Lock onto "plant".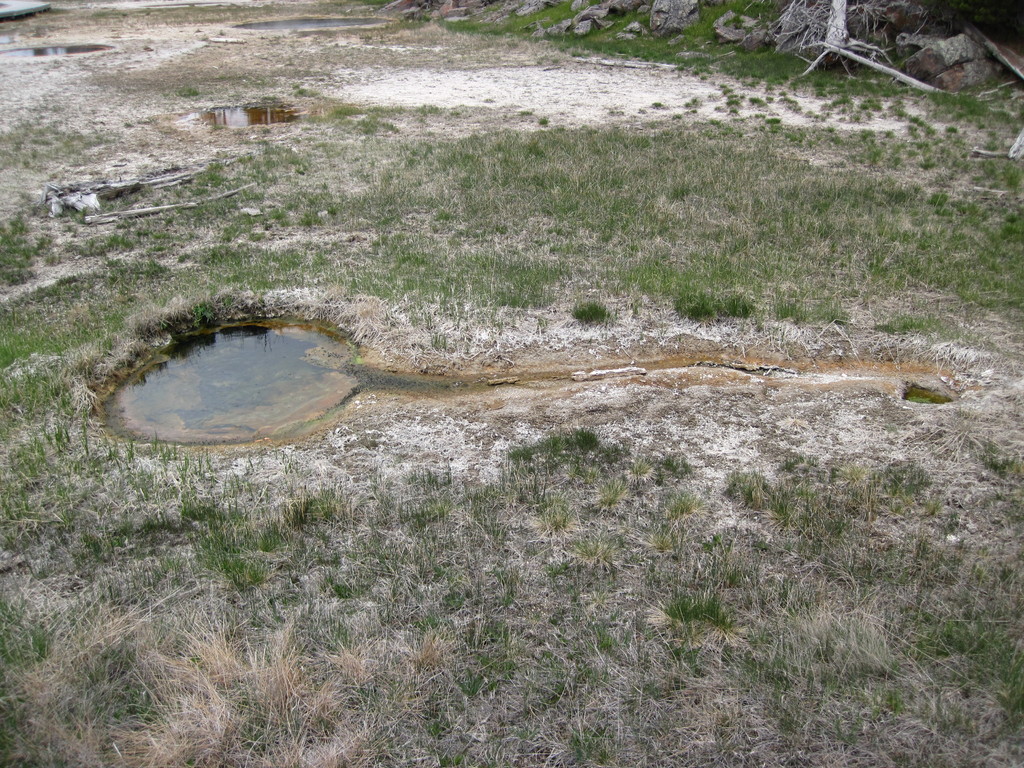
Locked: 609,109,621,120.
